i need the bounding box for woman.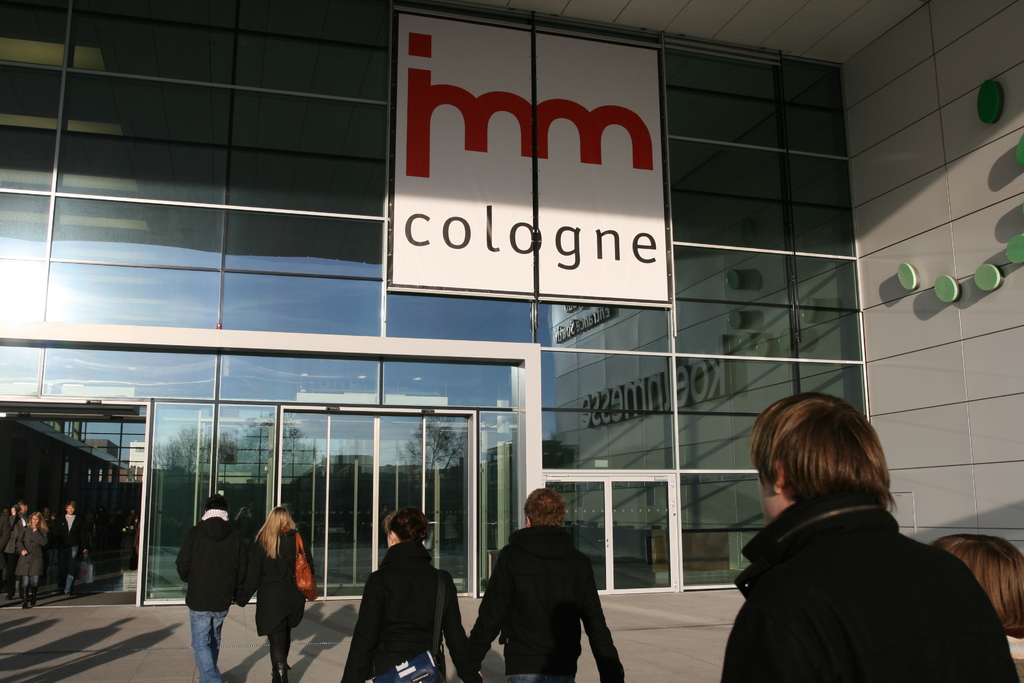
Here it is: <bbox>237, 509, 307, 674</bbox>.
